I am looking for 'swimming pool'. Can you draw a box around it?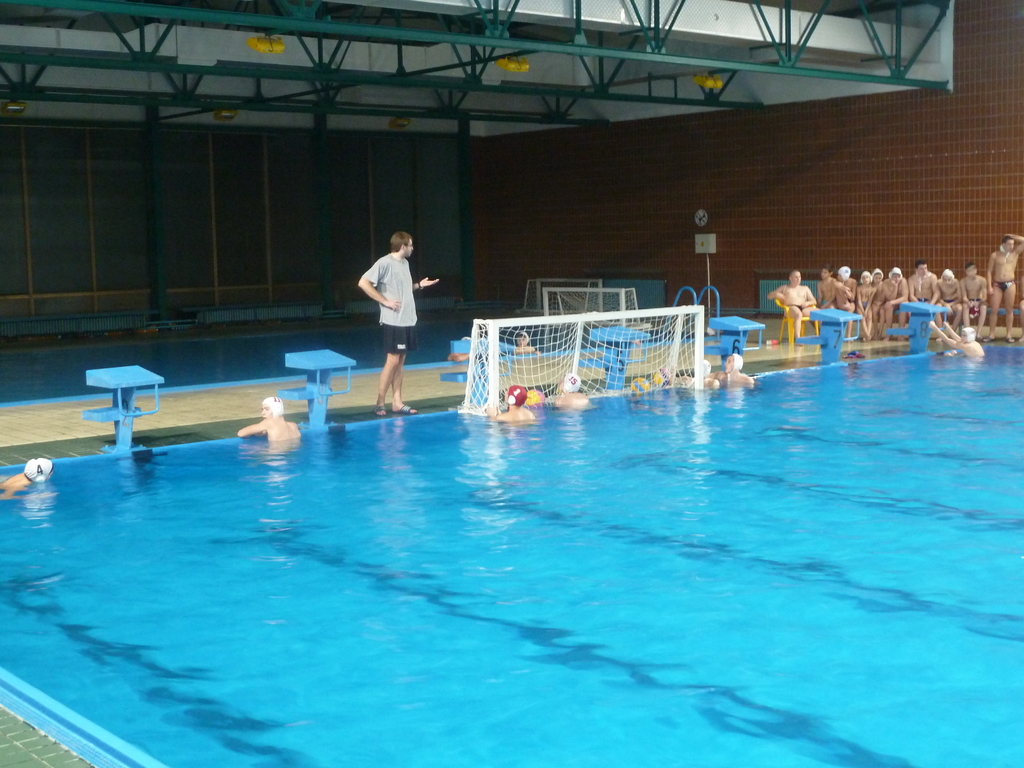
Sure, the bounding box is (left=0, top=339, right=1023, bottom=767).
